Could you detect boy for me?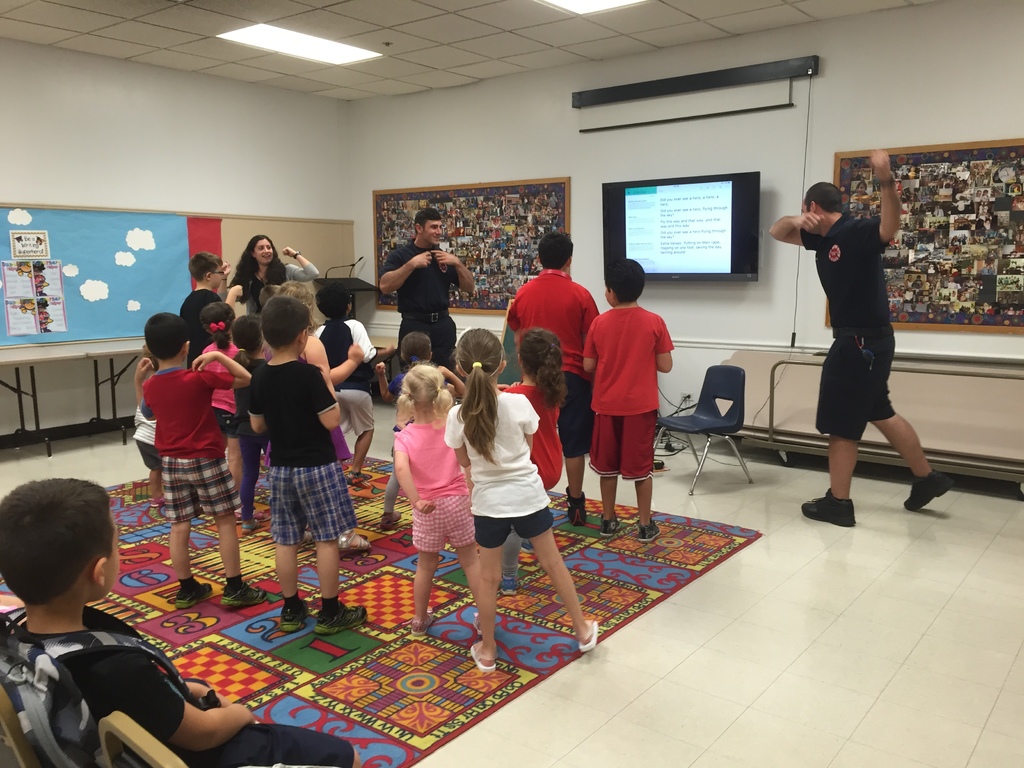
Detection result: <box>502,230,609,526</box>.
